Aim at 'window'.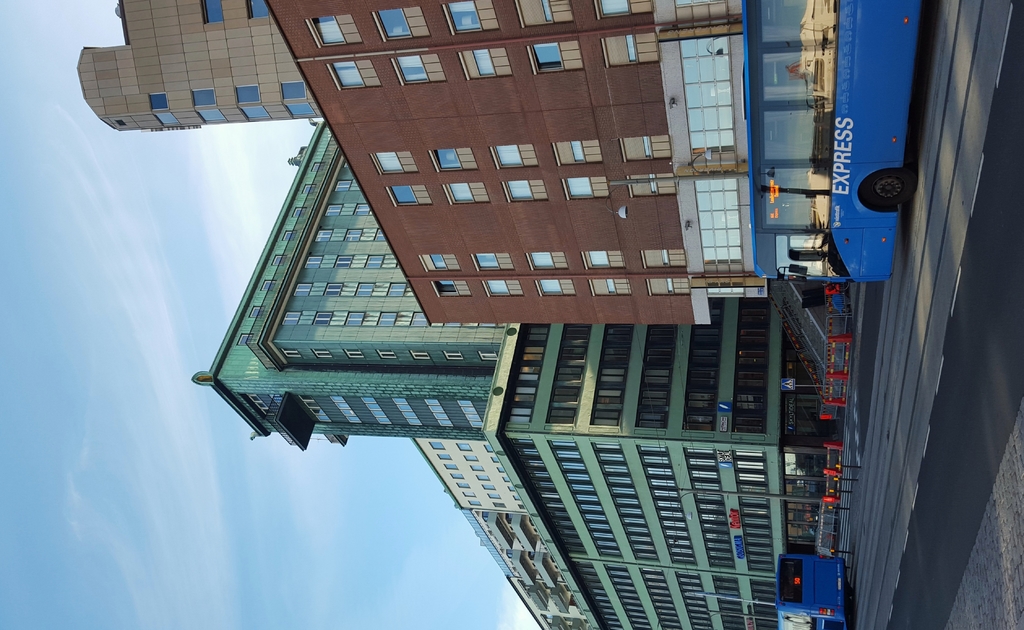
Aimed at x1=477 y1=255 x2=509 y2=271.
